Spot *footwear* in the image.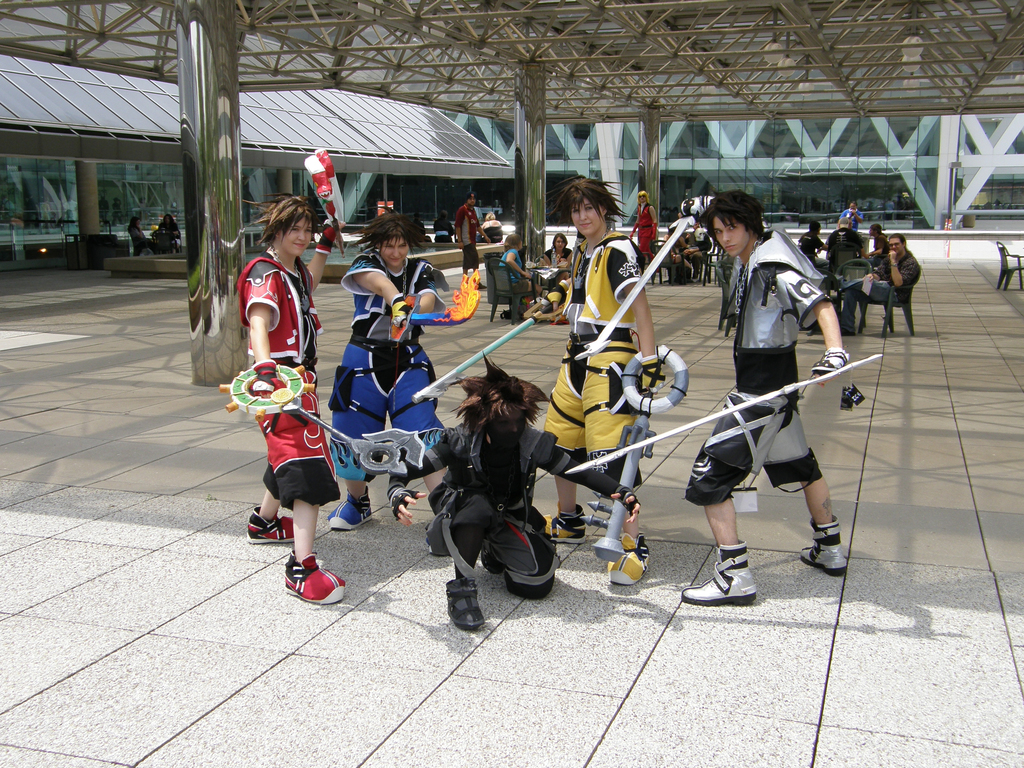
*footwear* found at x1=250 y1=506 x2=293 y2=542.
